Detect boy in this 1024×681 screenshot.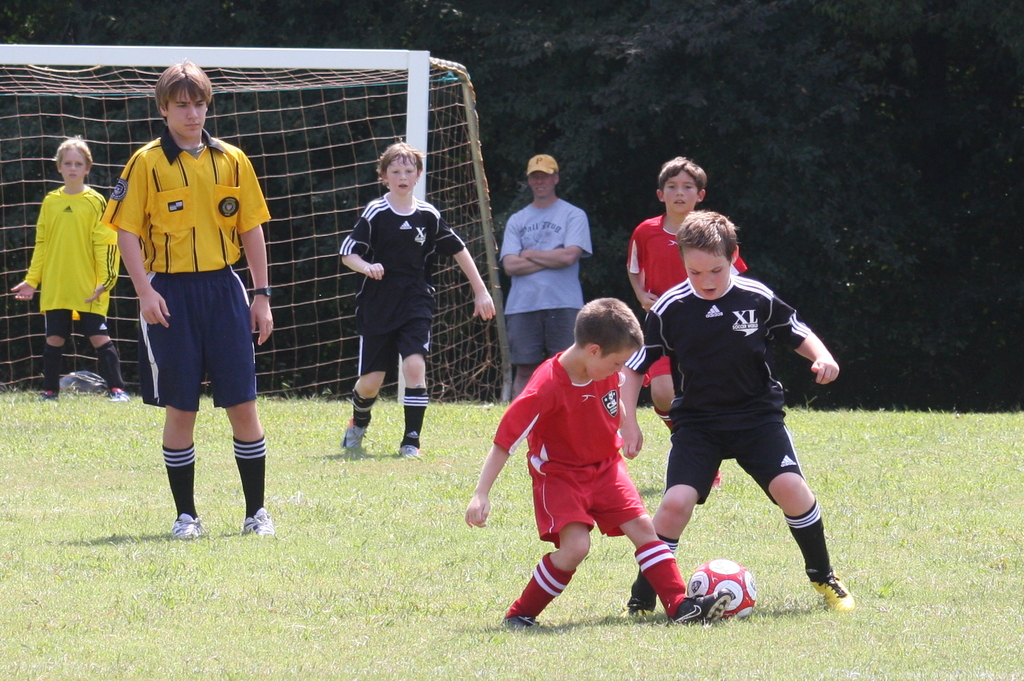
Detection: rect(619, 211, 852, 617).
